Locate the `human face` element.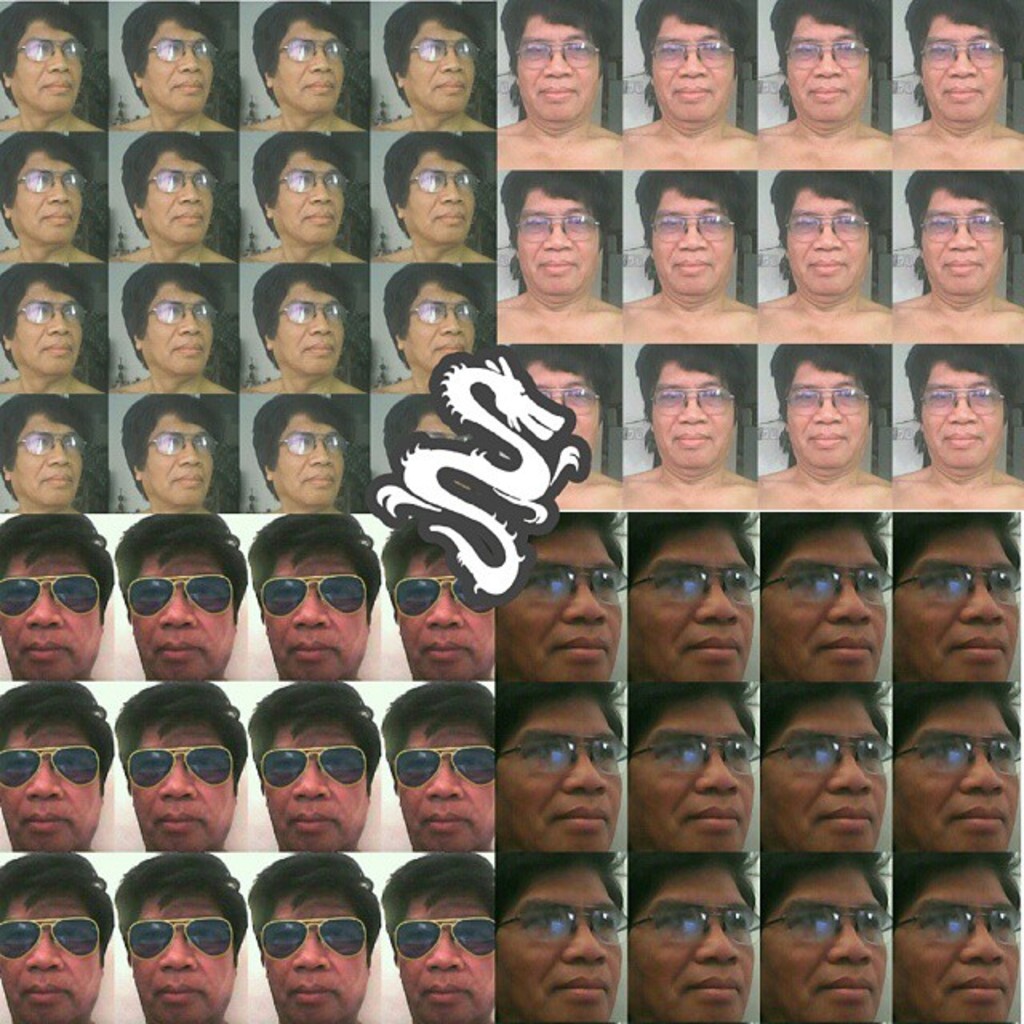
Element bbox: box=[920, 16, 1008, 114].
